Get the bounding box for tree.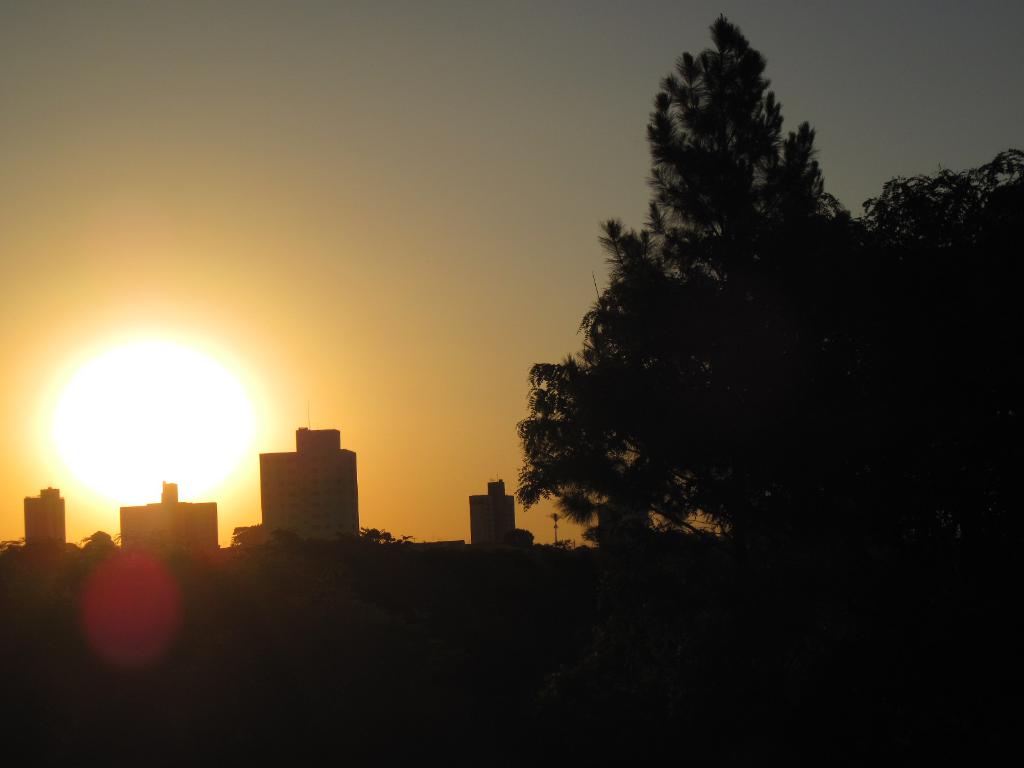
crop(520, 15, 854, 541).
